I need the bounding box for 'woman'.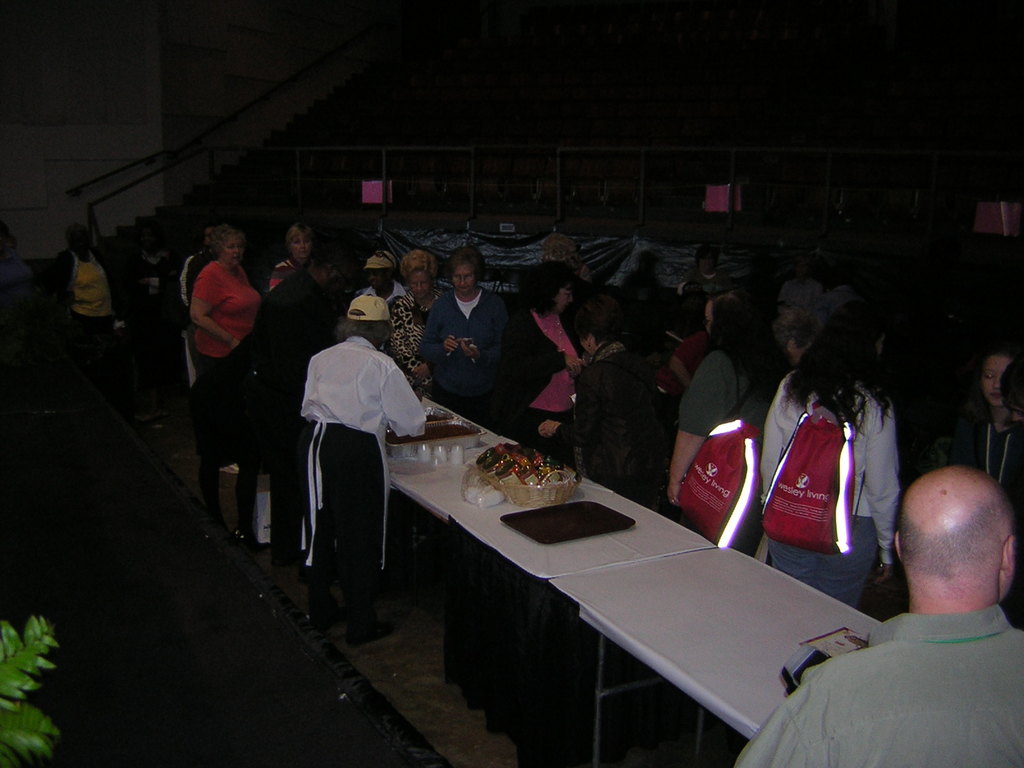
Here it is: pyautogui.locateOnScreen(948, 347, 1023, 520).
